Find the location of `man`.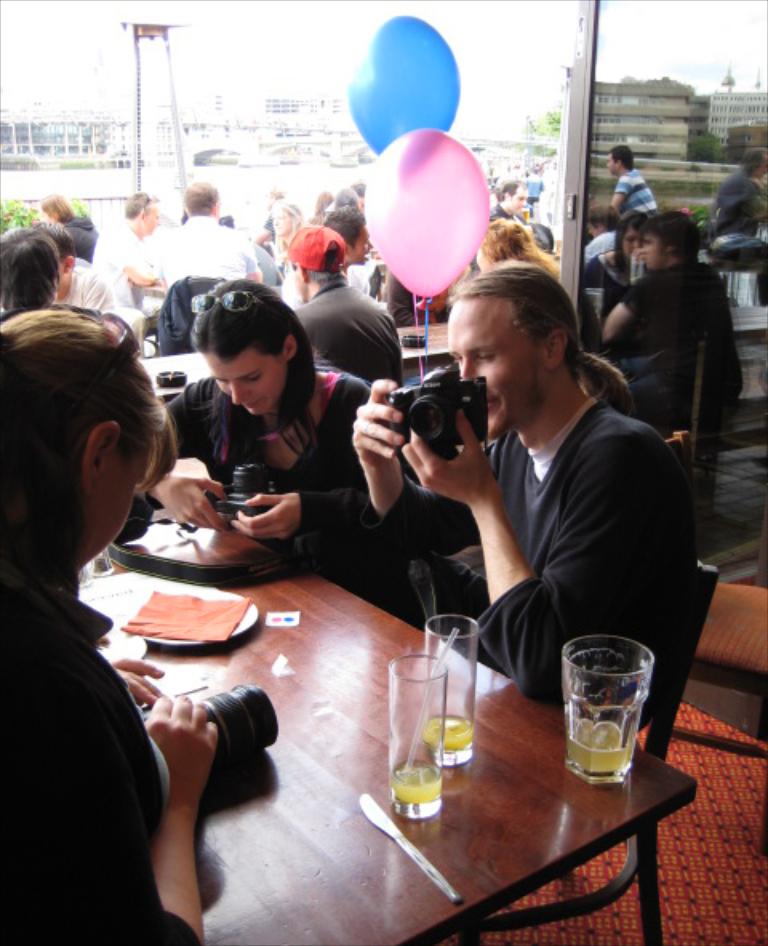
Location: (x1=480, y1=184, x2=542, y2=242).
